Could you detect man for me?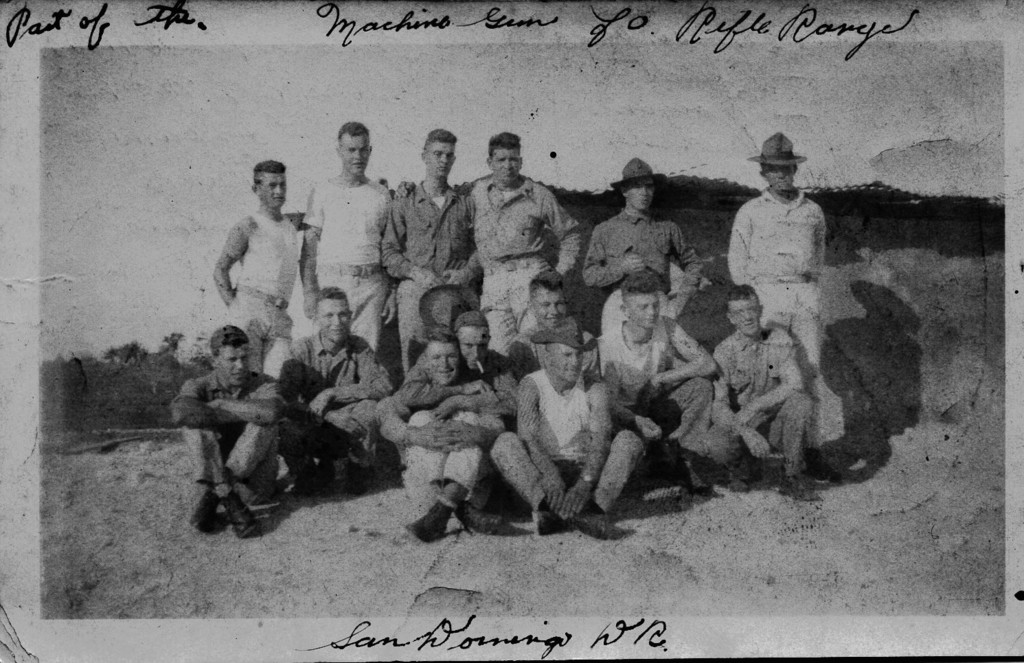
Detection result: (508, 270, 605, 380).
